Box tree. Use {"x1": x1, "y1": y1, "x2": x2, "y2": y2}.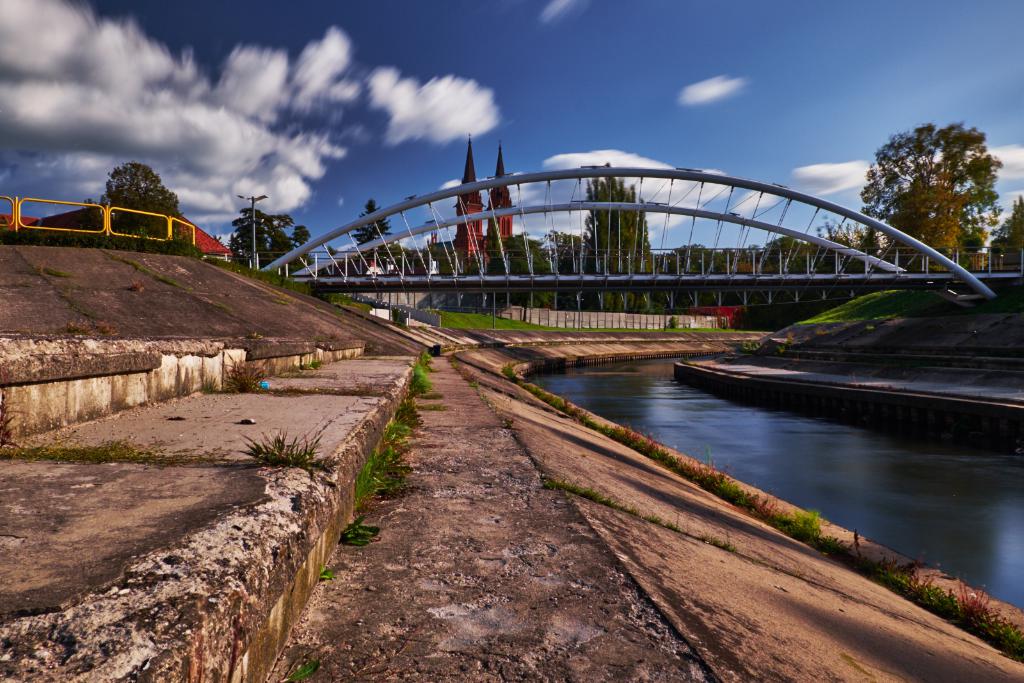
{"x1": 550, "y1": 220, "x2": 589, "y2": 282}.
